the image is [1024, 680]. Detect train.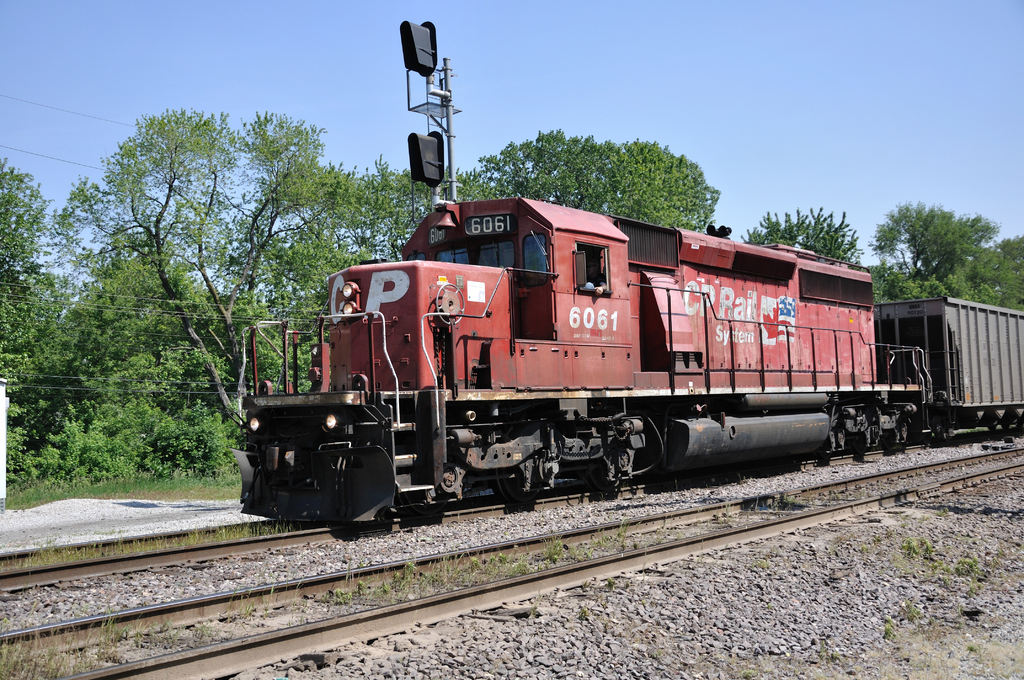
Detection: bbox(240, 197, 1023, 534).
